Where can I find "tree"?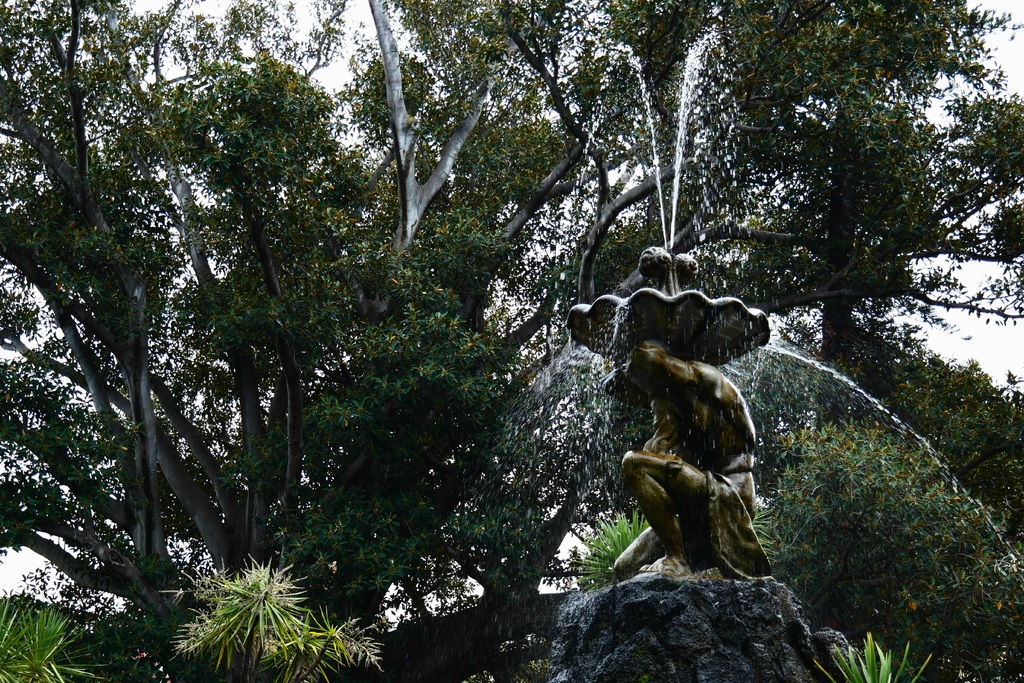
You can find it at <bbox>12, 4, 942, 646</bbox>.
